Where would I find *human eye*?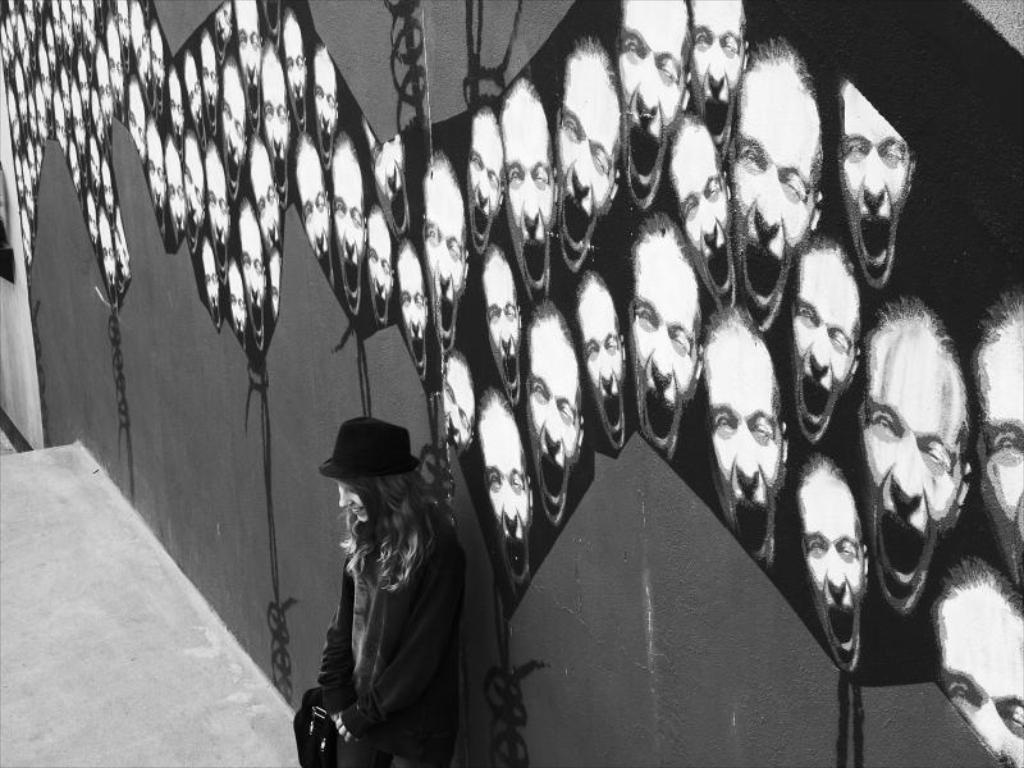
At 486 172 499 188.
